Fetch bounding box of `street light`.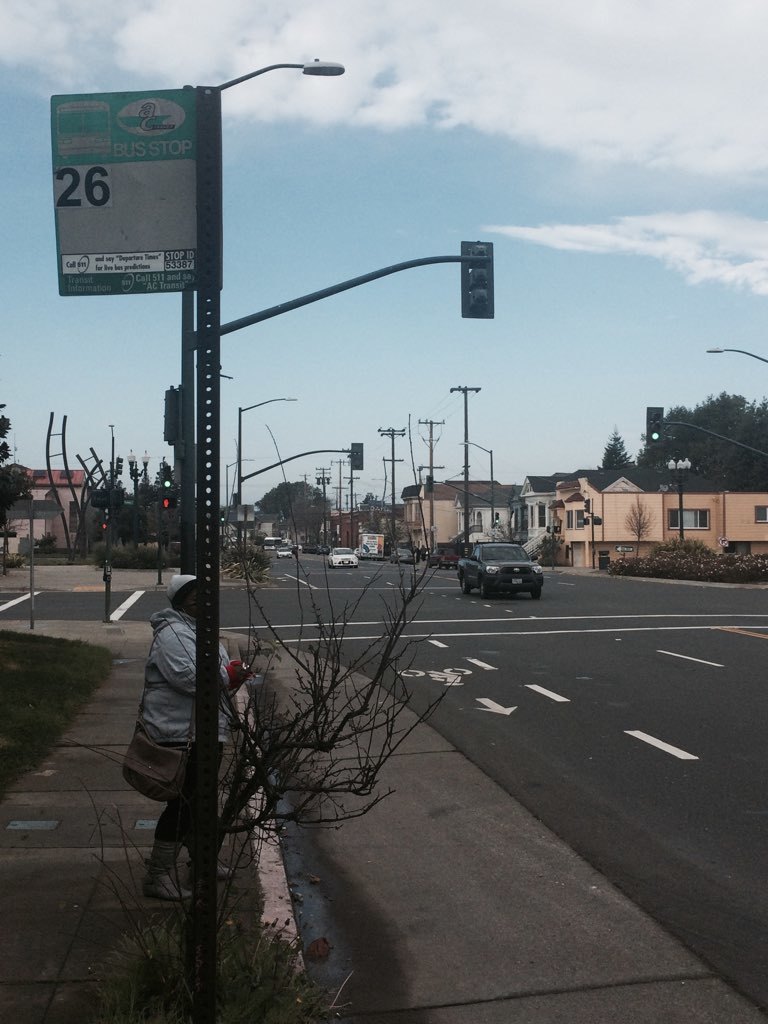
Bbox: left=128, top=443, right=153, bottom=543.
